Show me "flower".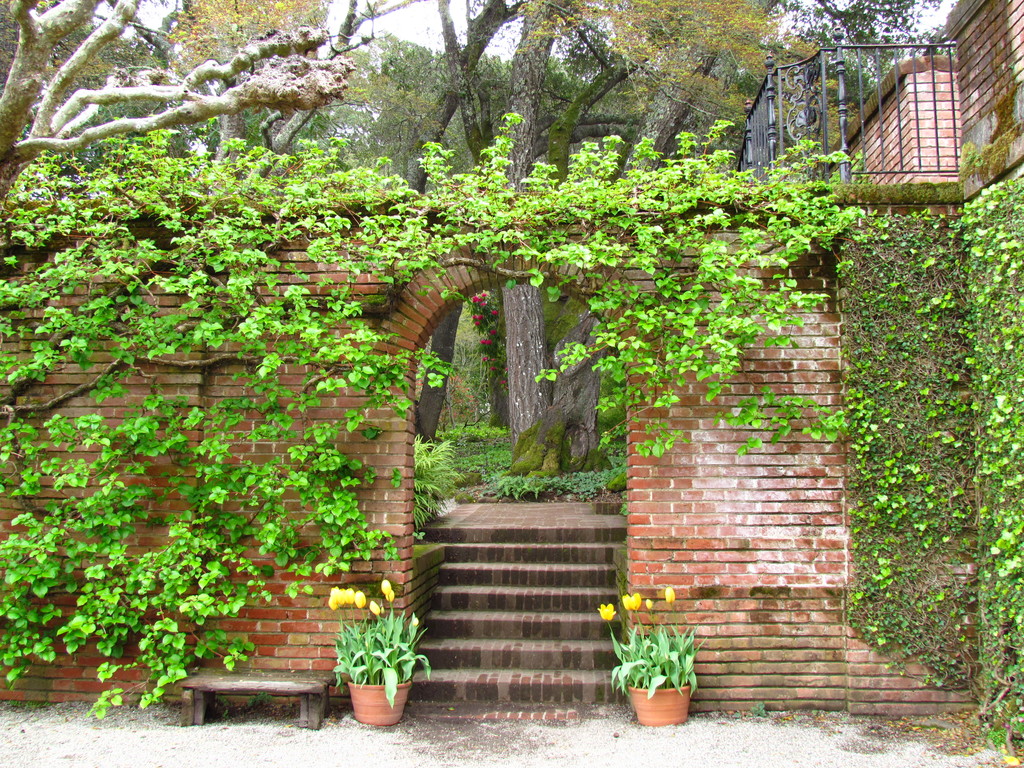
"flower" is here: x1=365 y1=605 x2=377 y2=622.
